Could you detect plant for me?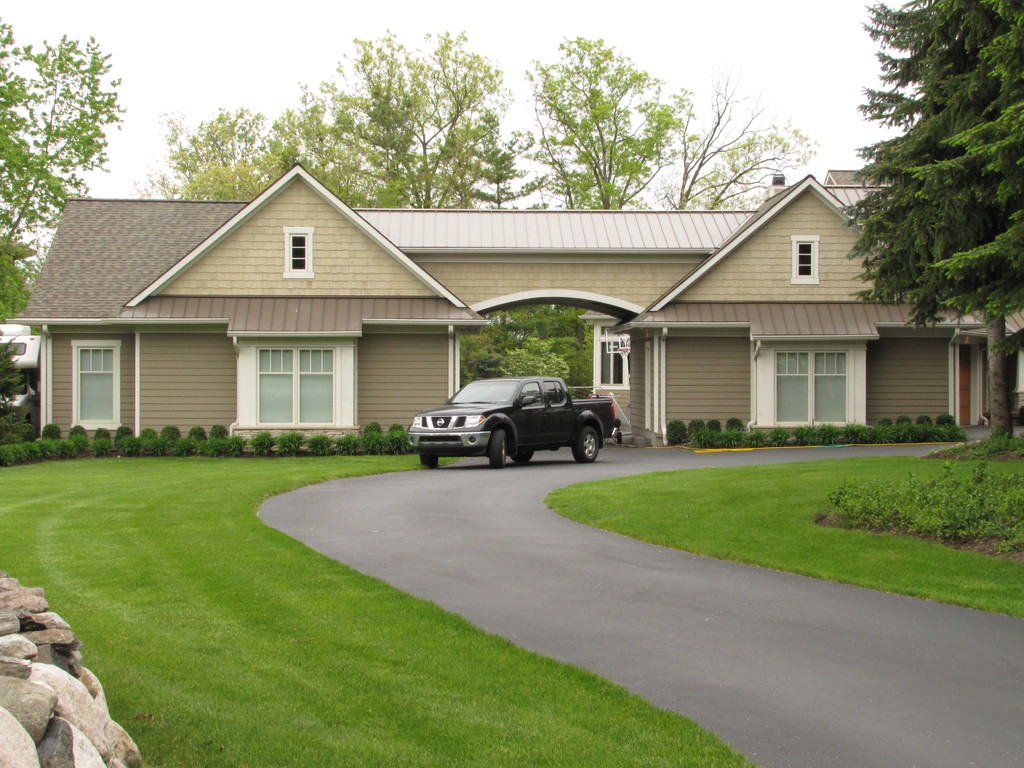
Detection result: {"x1": 881, "y1": 419, "x2": 892, "y2": 428}.
